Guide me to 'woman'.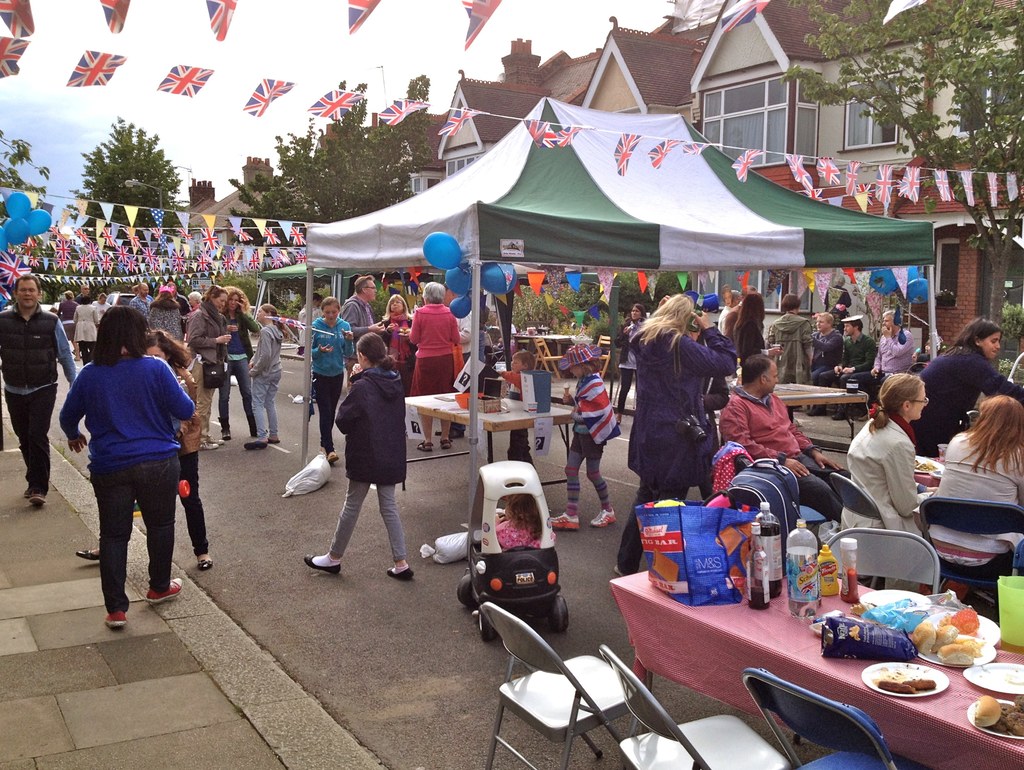
Guidance: bbox=(923, 393, 1023, 579).
